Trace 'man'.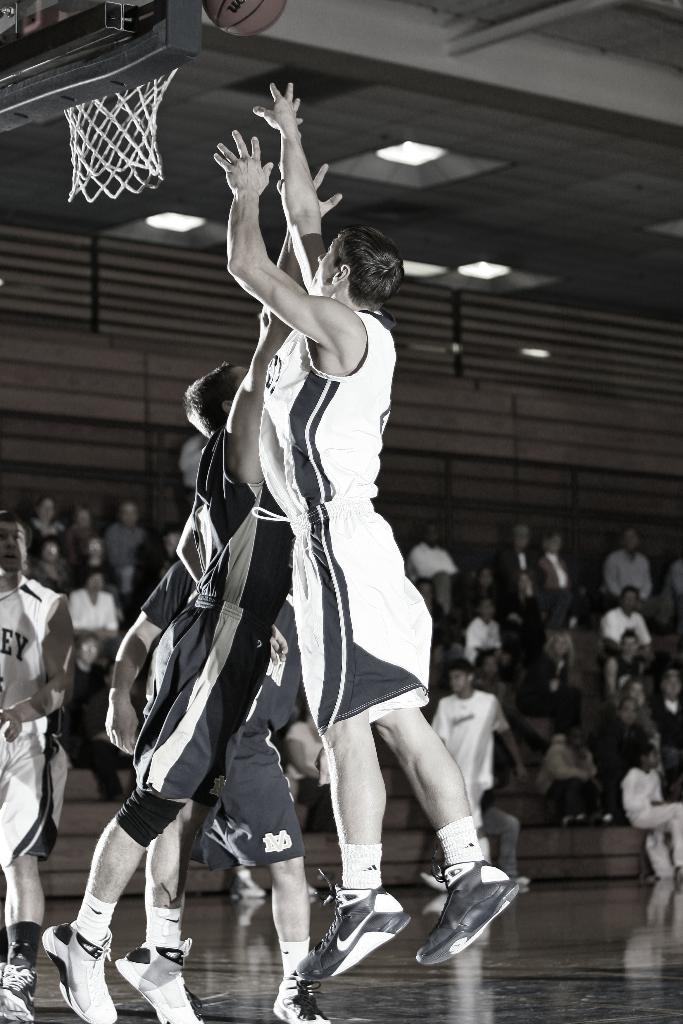
Traced to BBox(607, 629, 654, 698).
